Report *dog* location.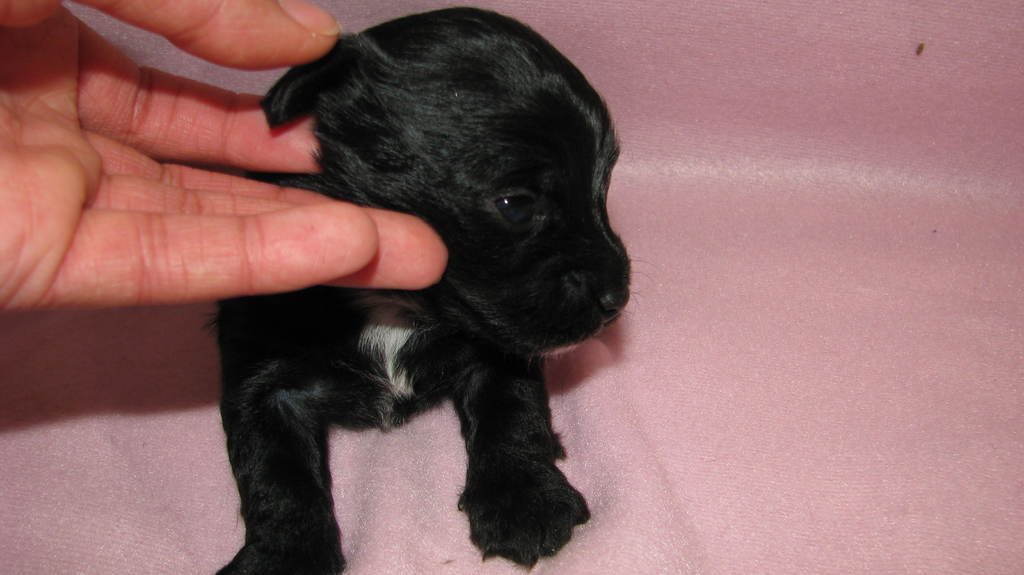
Report: left=213, top=6, right=659, bottom=574.
